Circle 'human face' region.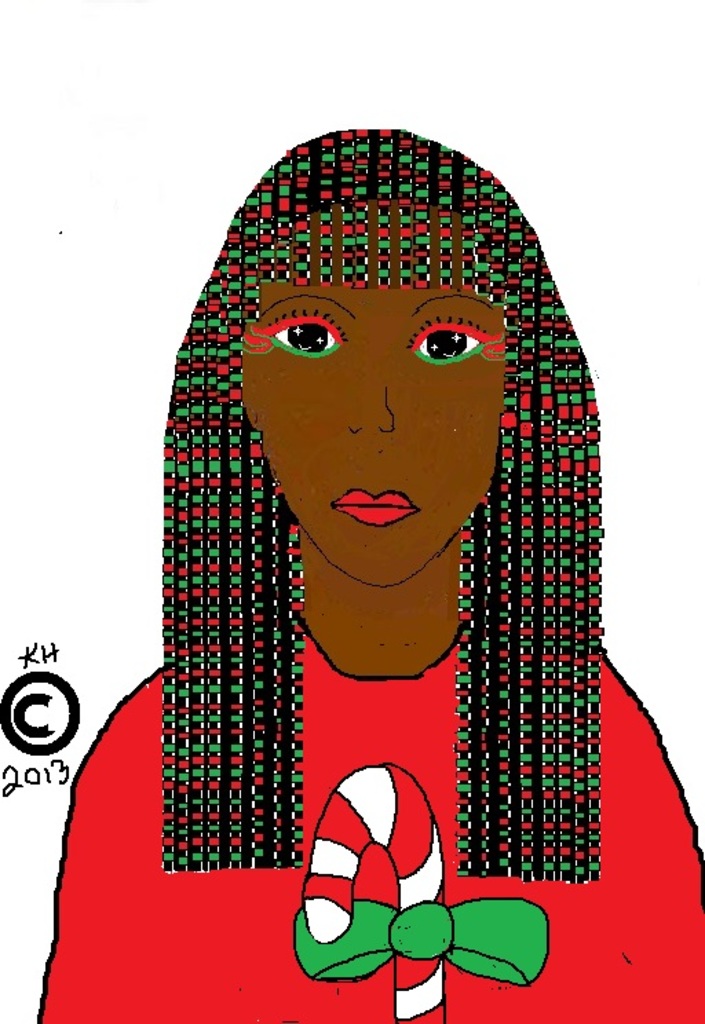
Region: 245:285:501:592.
